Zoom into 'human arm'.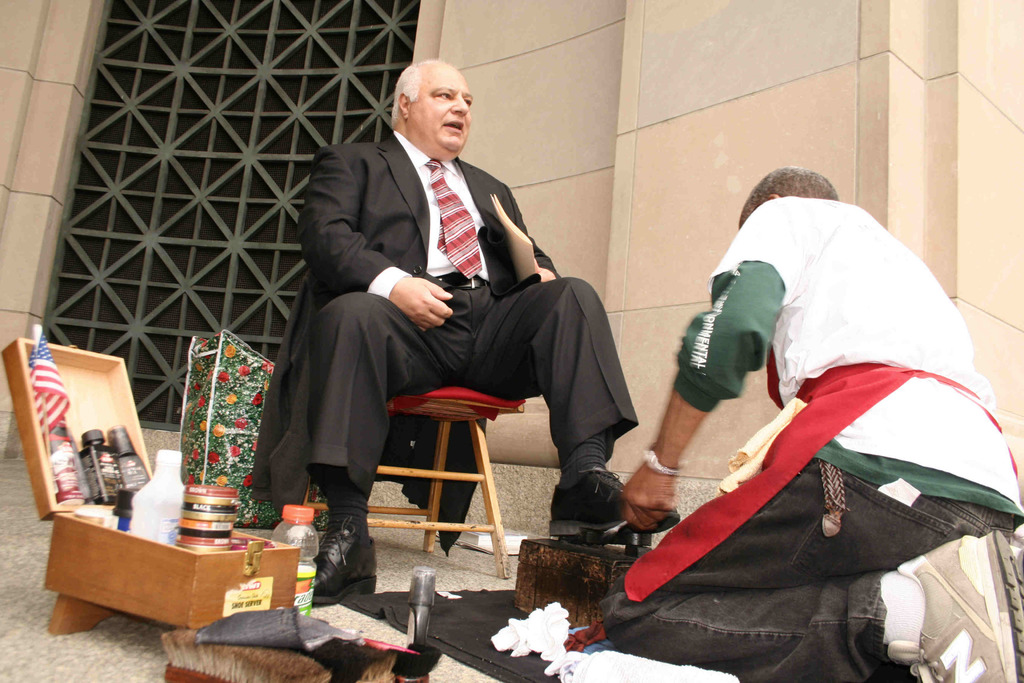
Zoom target: (630, 395, 719, 488).
